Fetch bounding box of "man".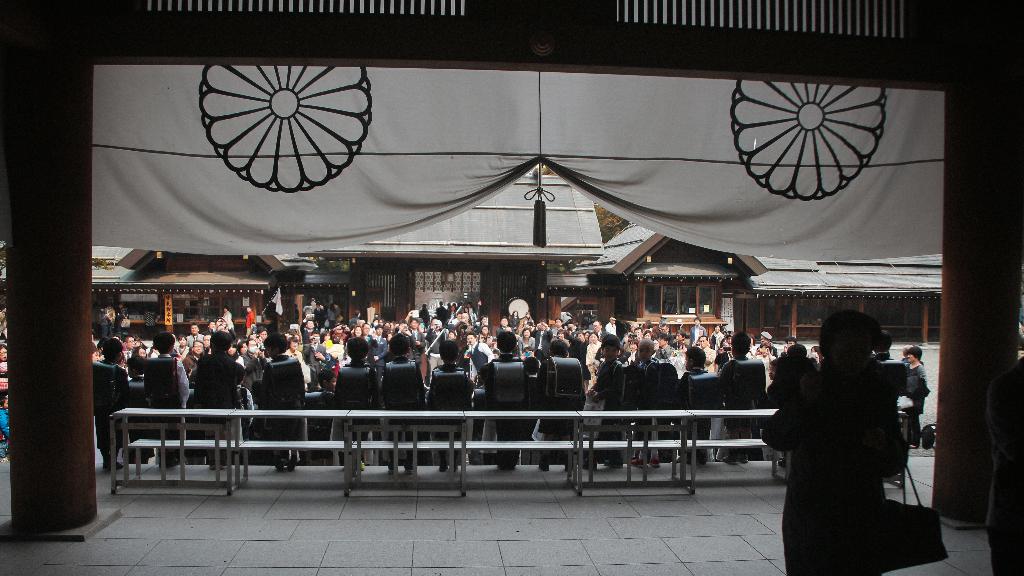
Bbox: 496/318/519/357.
